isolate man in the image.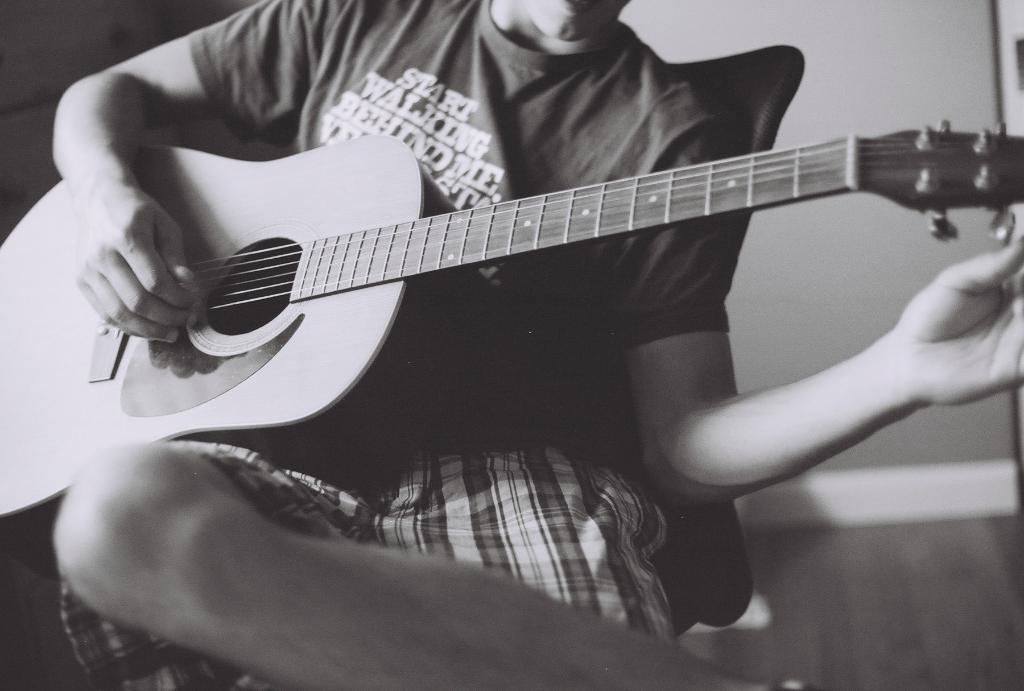
Isolated region: detection(99, 0, 1023, 576).
